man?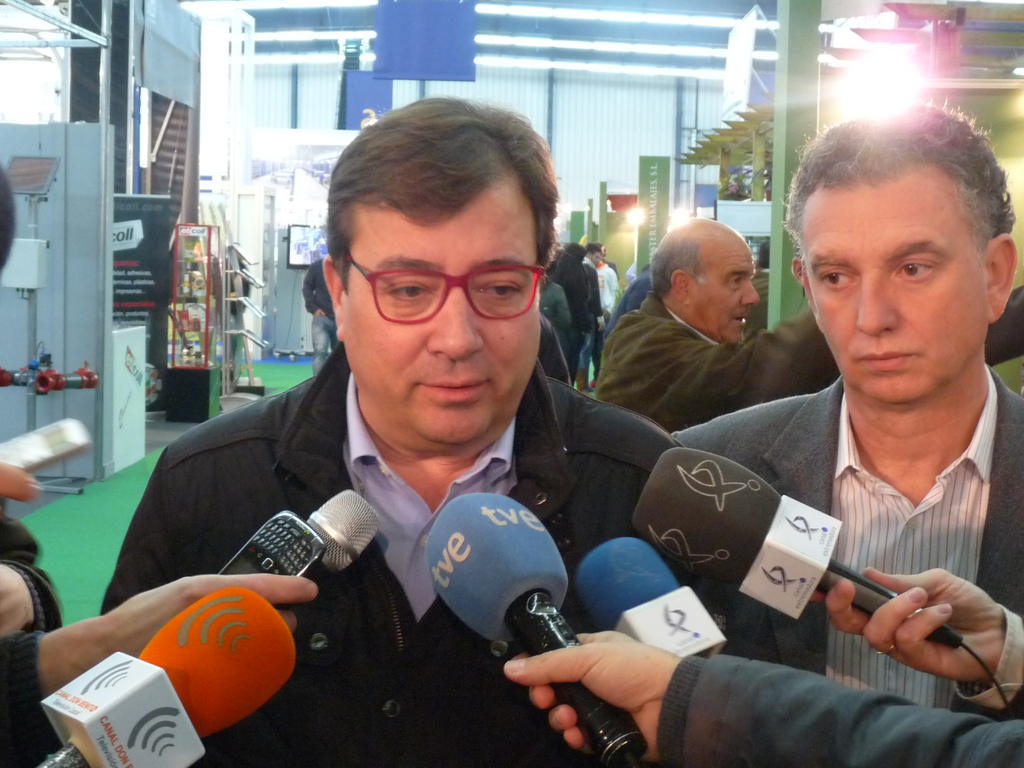
rect(575, 243, 607, 396)
